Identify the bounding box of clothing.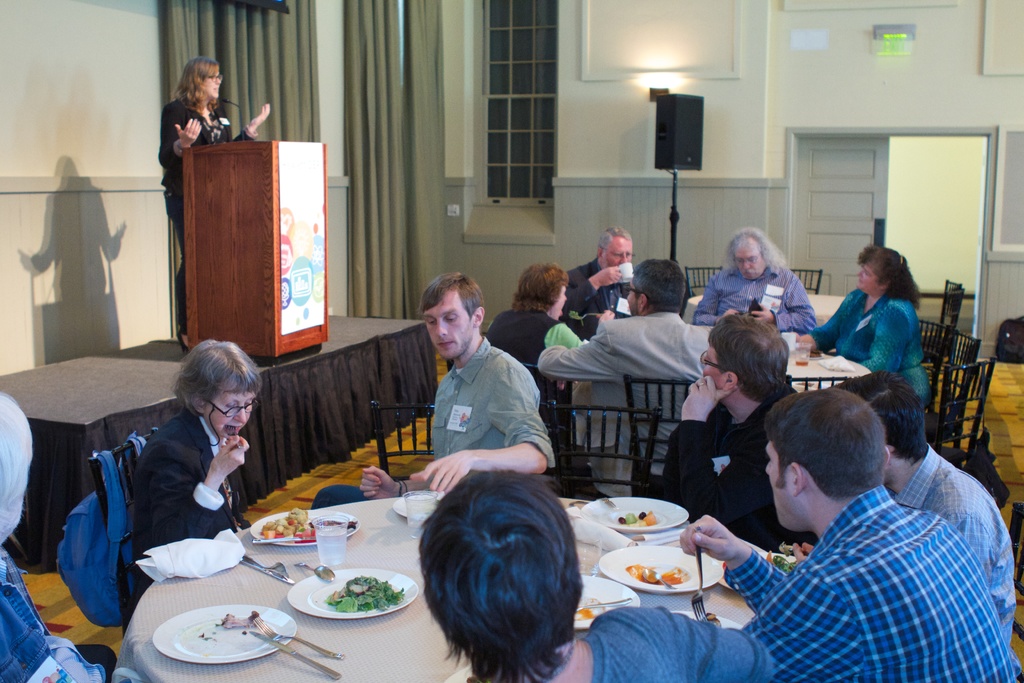
477:306:584:435.
